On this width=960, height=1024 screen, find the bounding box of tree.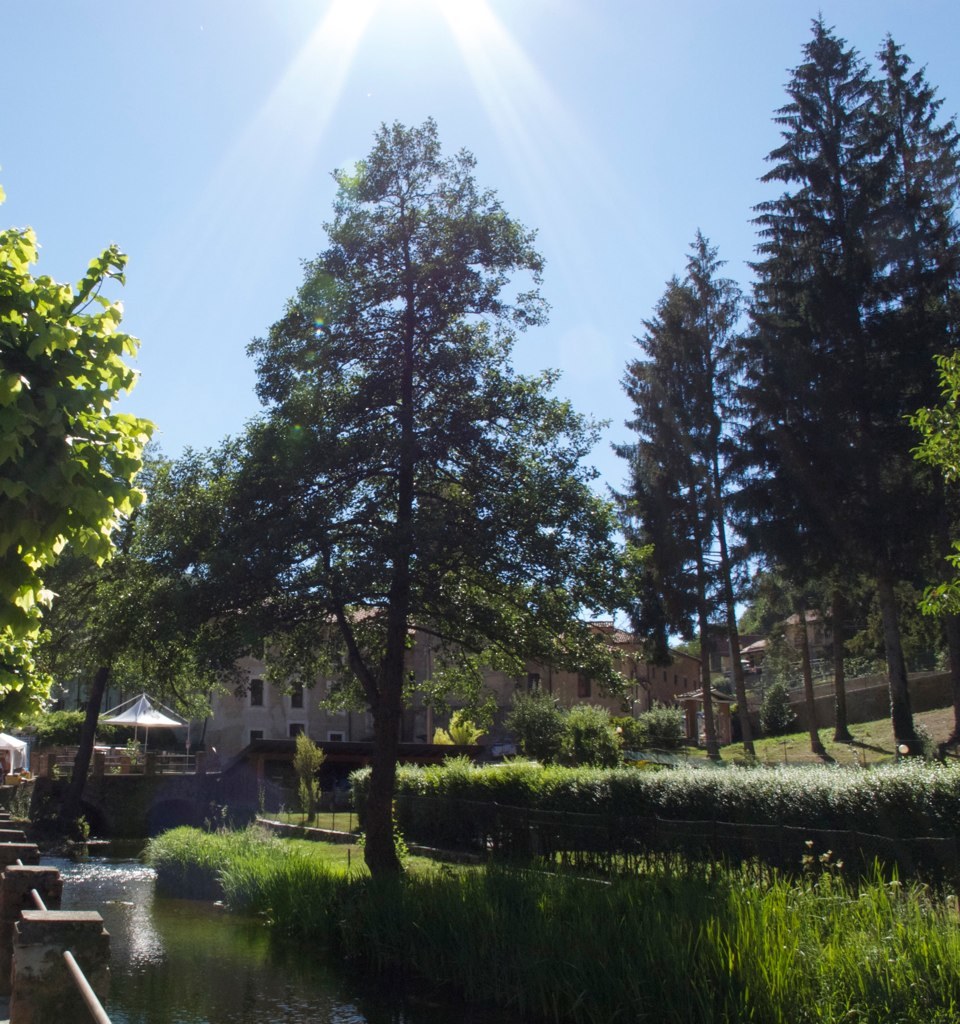
Bounding box: Rect(922, 367, 959, 622).
